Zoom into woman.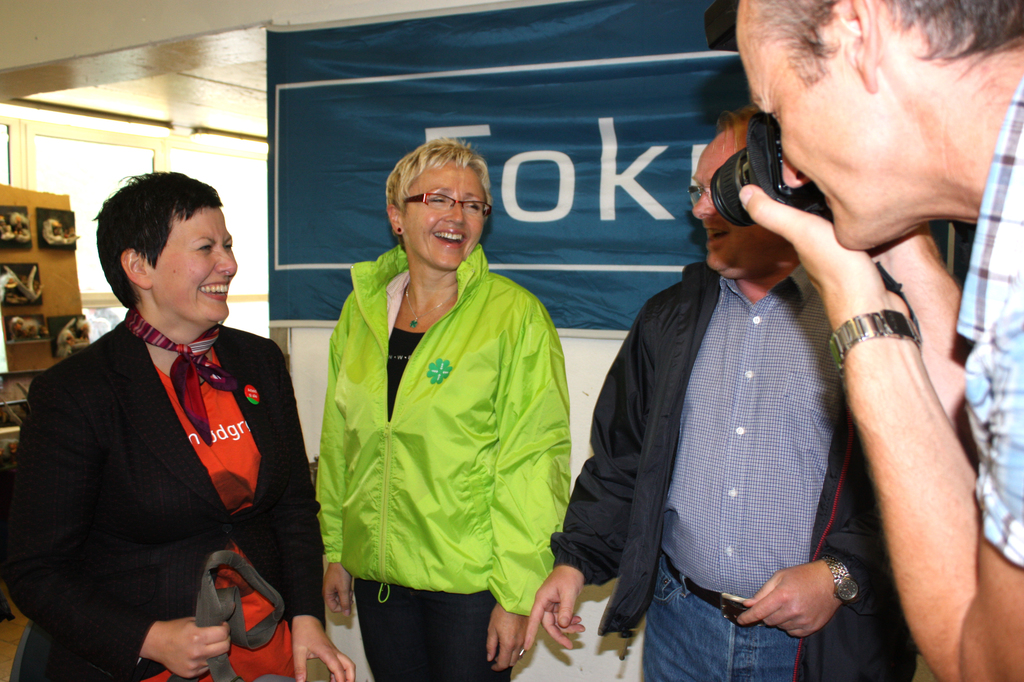
Zoom target: [left=0, top=169, right=357, bottom=681].
